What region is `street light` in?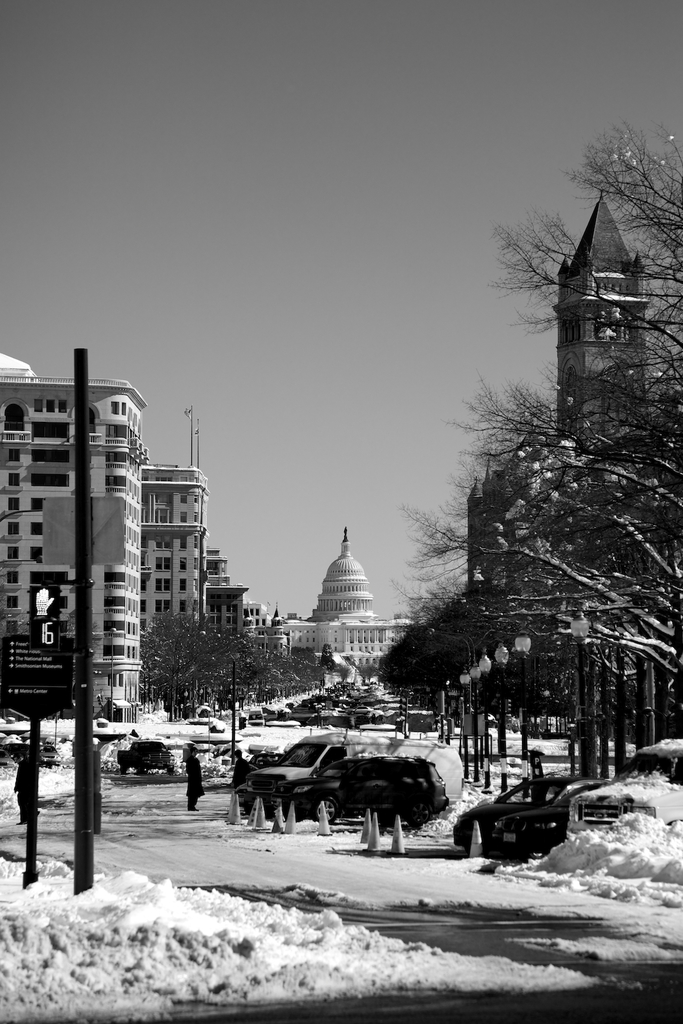
rect(569, 605, 597, 772).
